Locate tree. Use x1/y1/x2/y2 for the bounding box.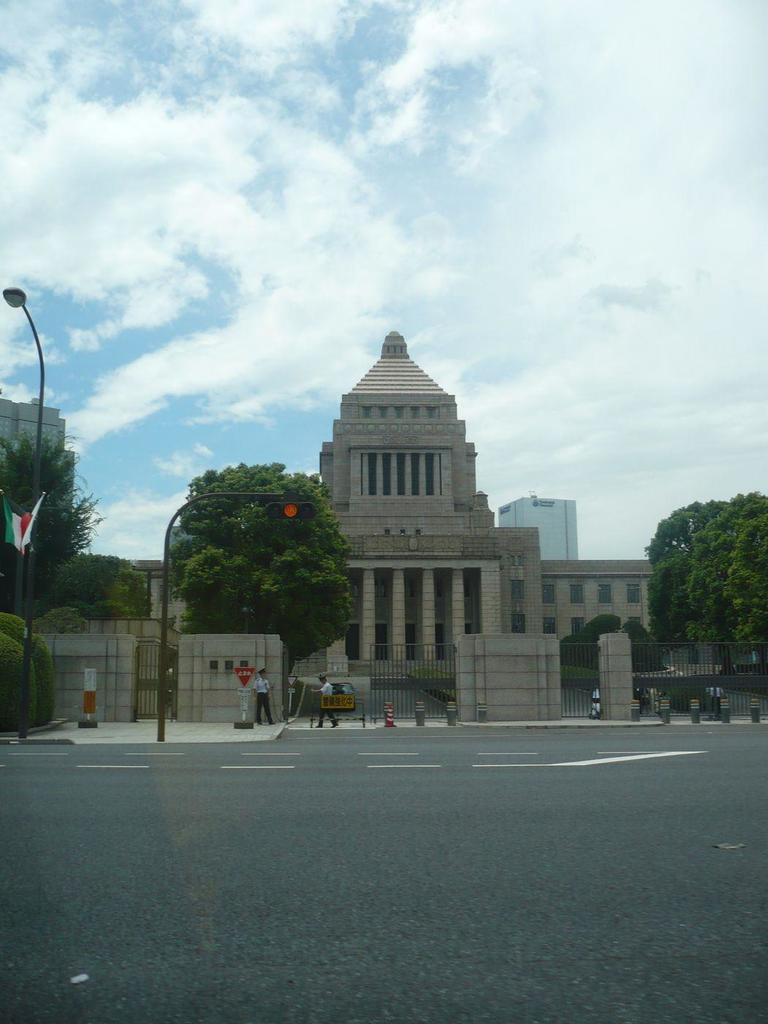
652/491/767/698.
